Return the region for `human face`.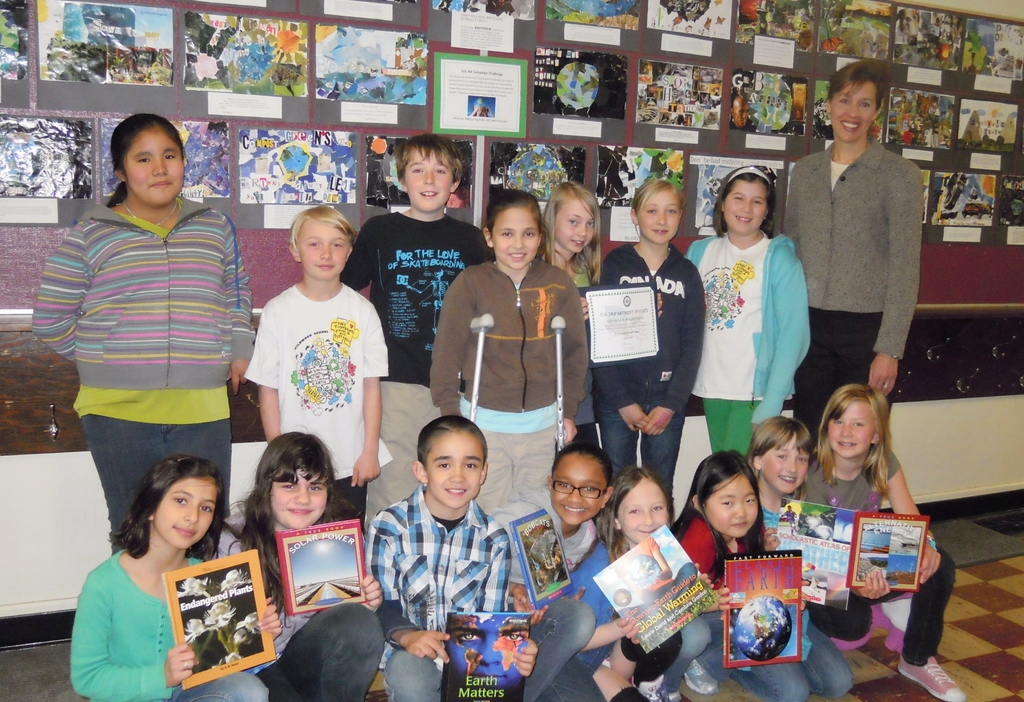
rect(729, 96, 749, 125).
